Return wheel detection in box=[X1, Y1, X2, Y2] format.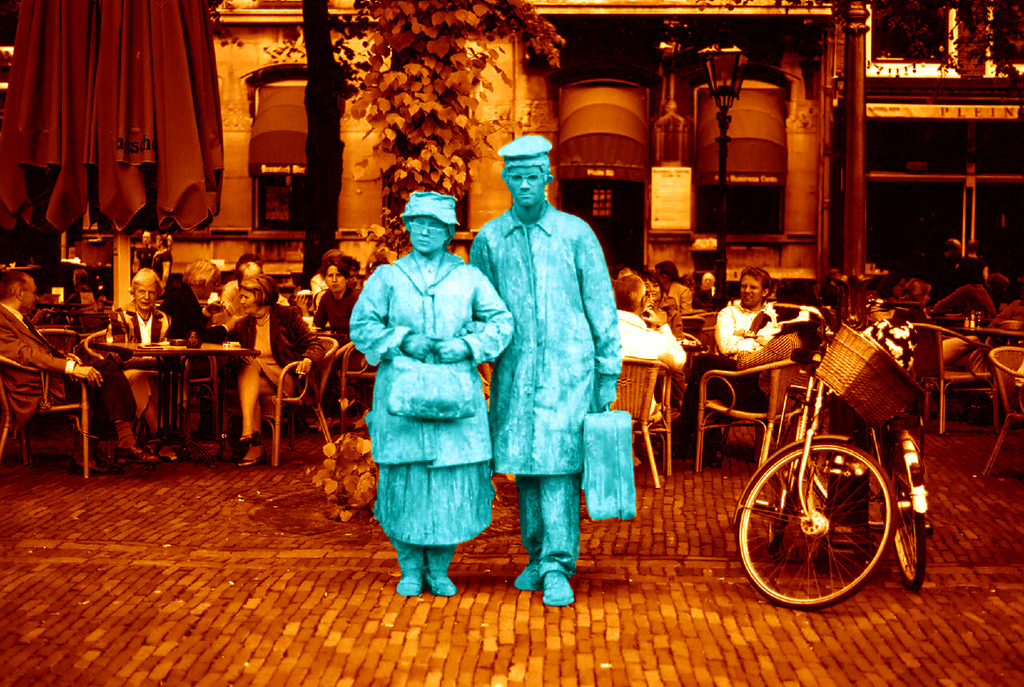
box=[768, 415, 798, 555].
